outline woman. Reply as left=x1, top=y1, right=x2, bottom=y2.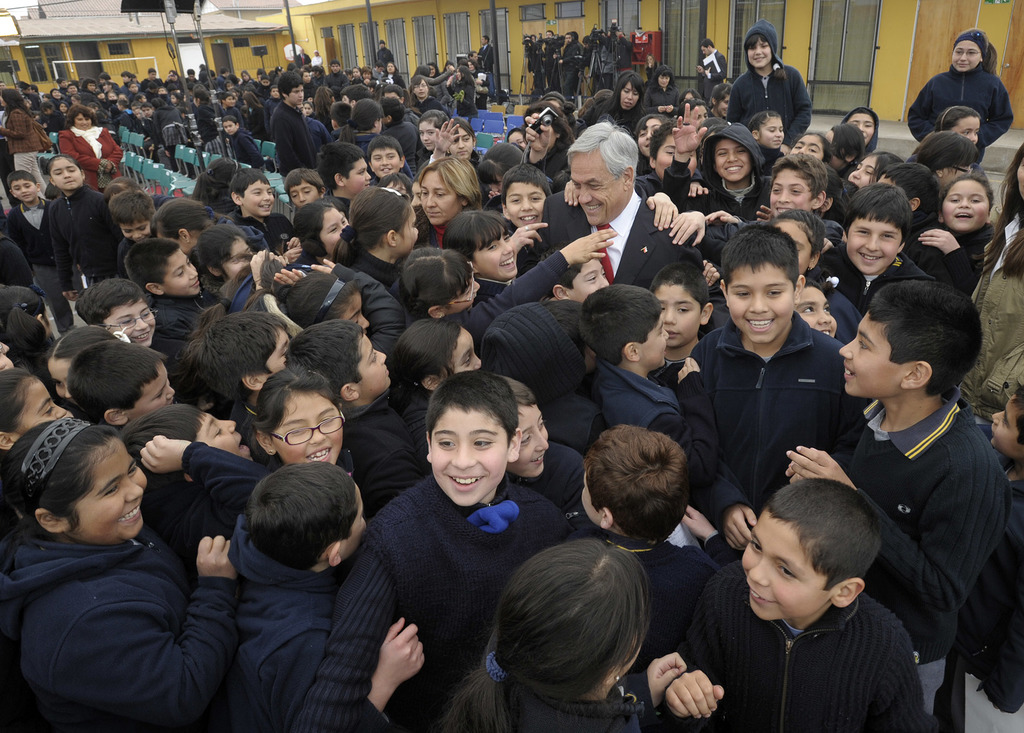
left=0, top=86, right=51, bottom=157.
